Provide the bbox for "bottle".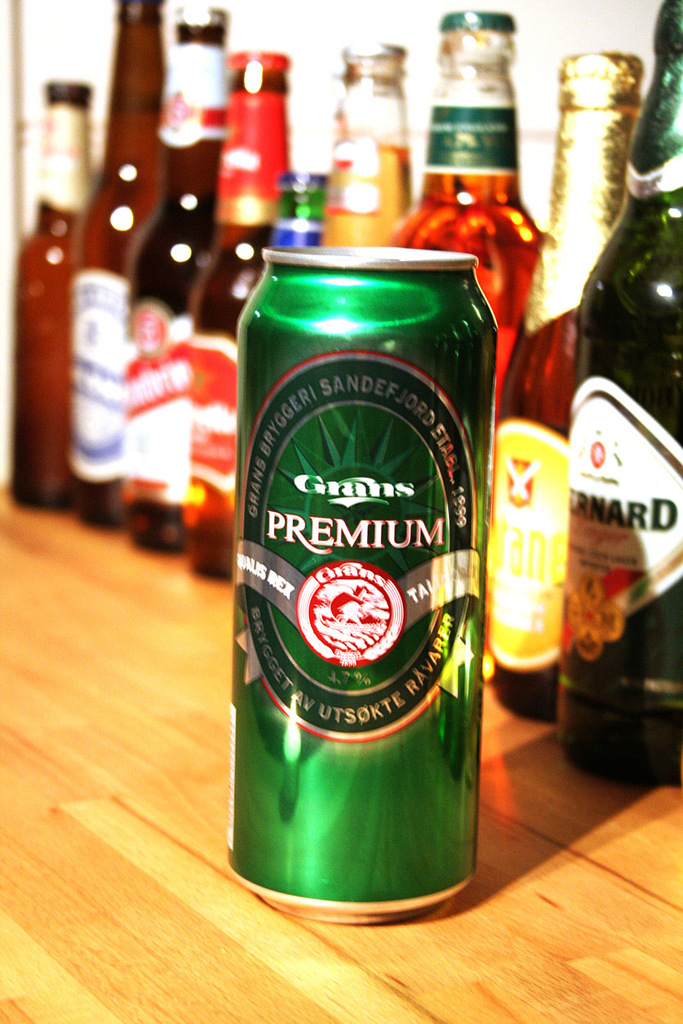
316/38/414/249.
